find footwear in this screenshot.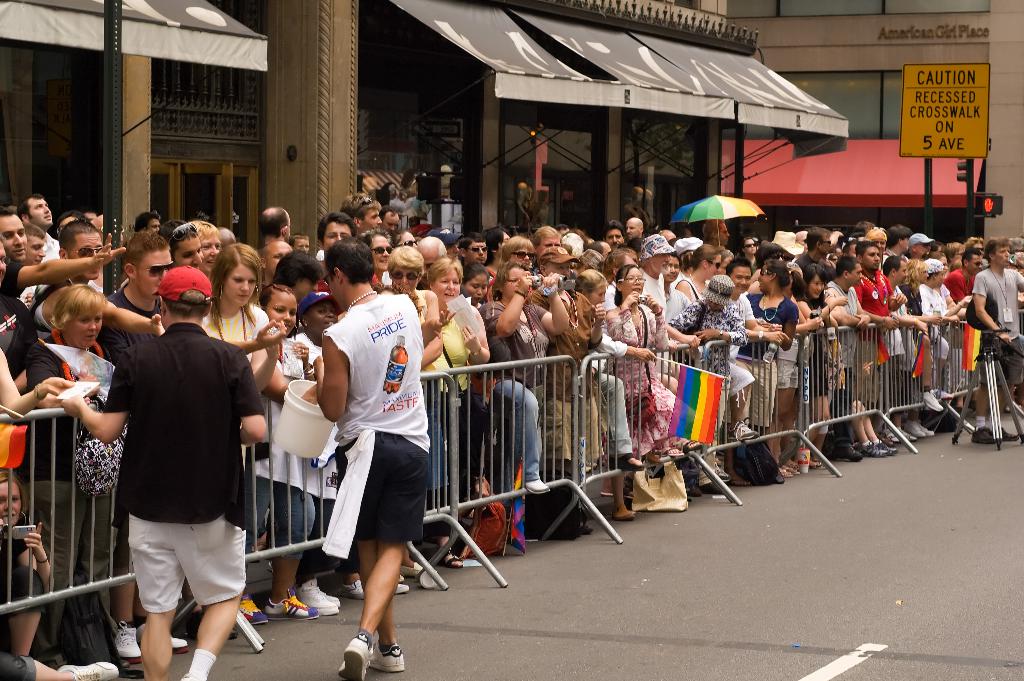
The bounding box for footwear is BBox(435, 543, 461, 564).
